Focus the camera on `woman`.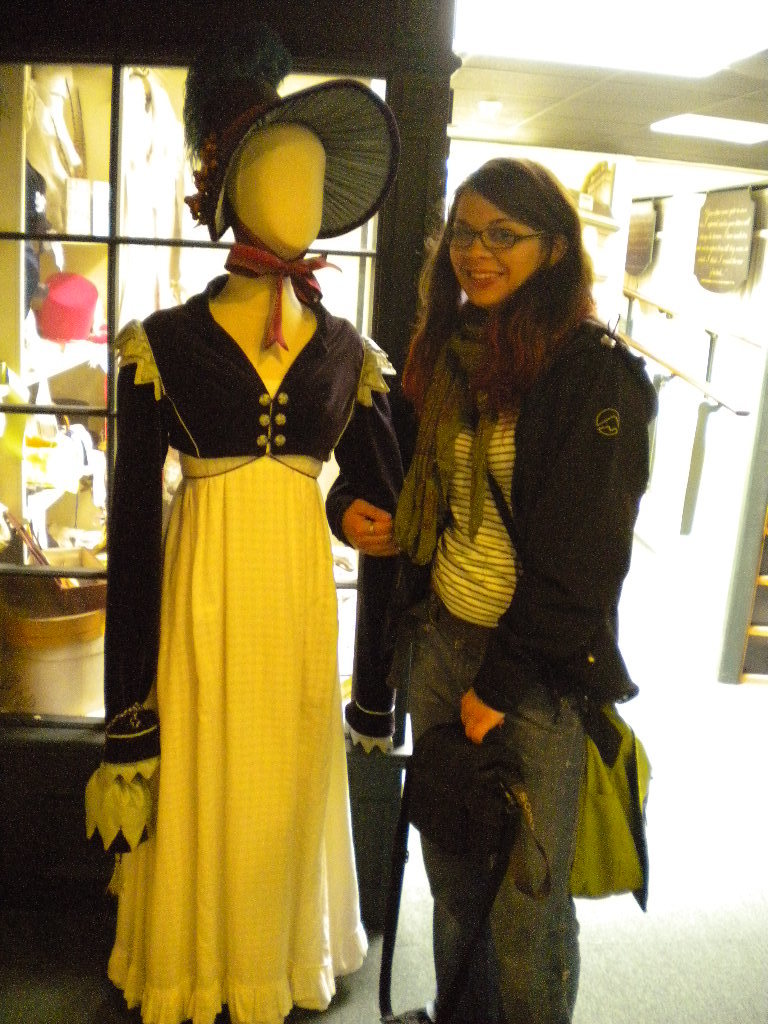
Focus region: 88,85,389,966.
